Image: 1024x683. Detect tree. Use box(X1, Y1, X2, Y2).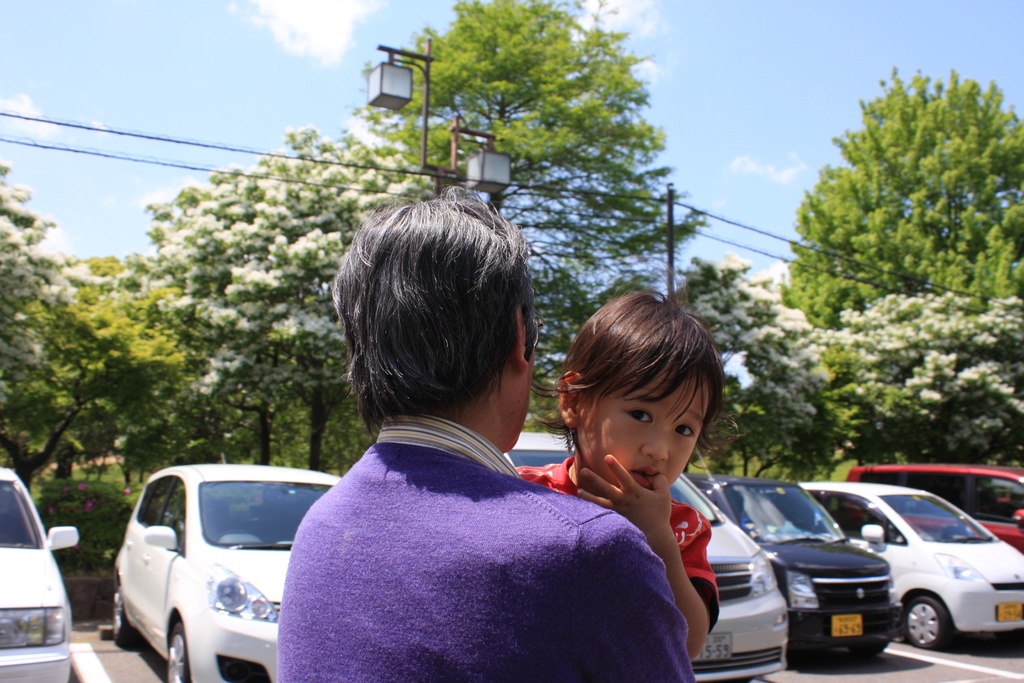
box(4, 247, 220, 474).
